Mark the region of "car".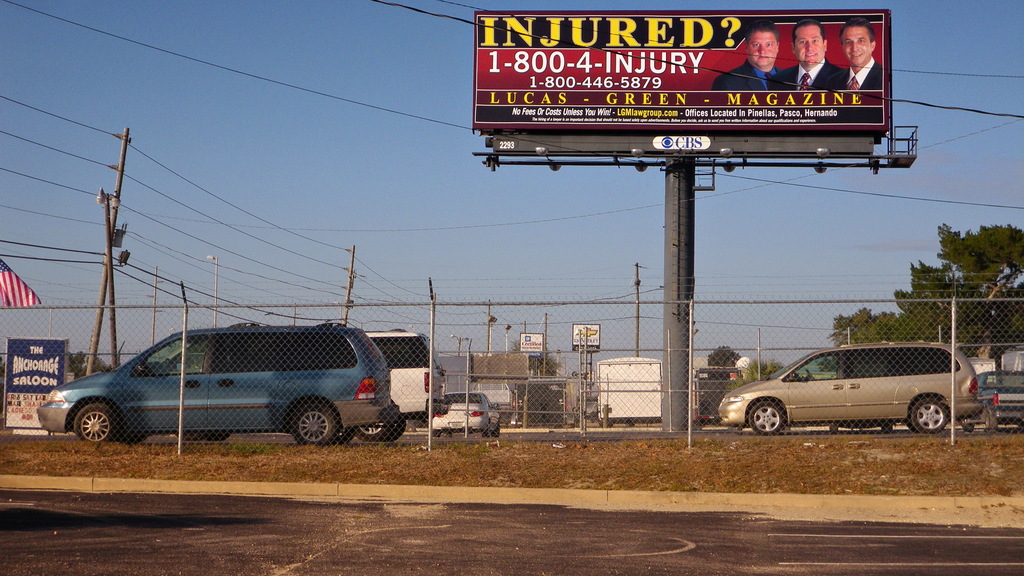
Region: 354/331/450/442.
